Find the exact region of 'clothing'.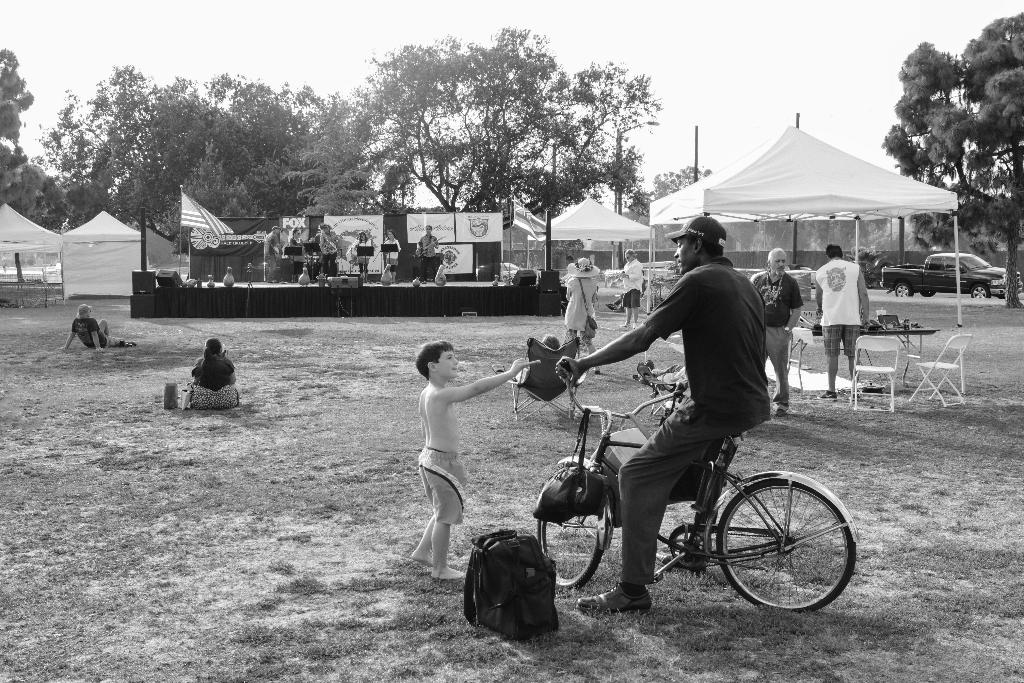
Exact region: l=586, t=223, r=801, b=506.
